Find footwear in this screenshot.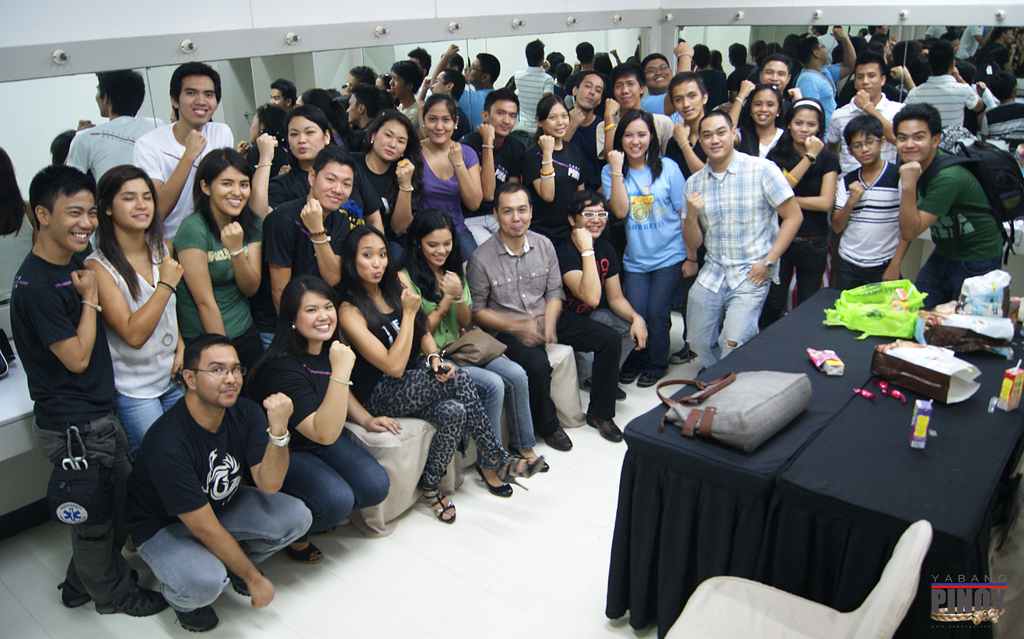
The bounding box for footwear is BBox(61, 576, 92, 605).
